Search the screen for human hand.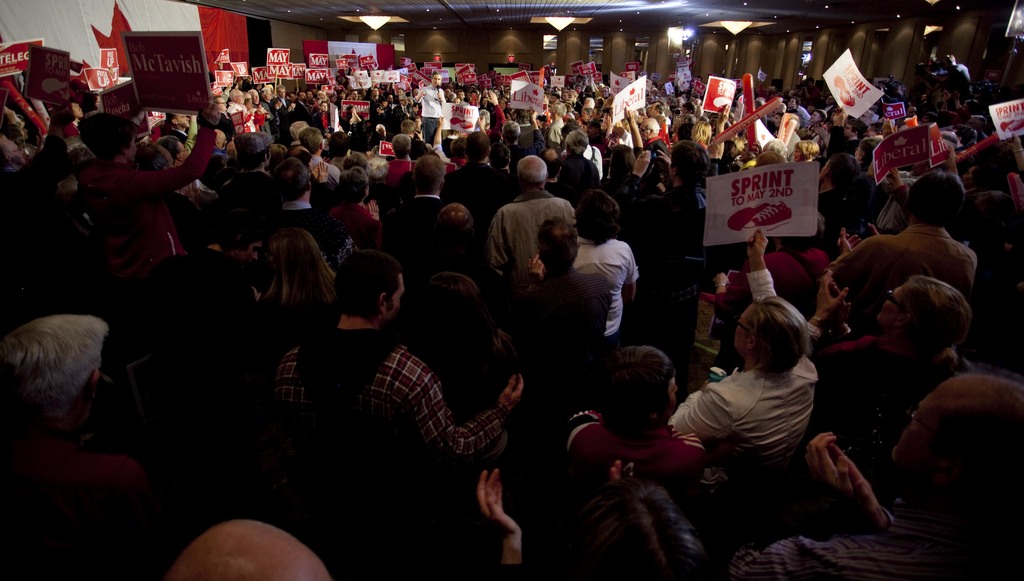
Found at select_region(435, 88, 444, 100).
